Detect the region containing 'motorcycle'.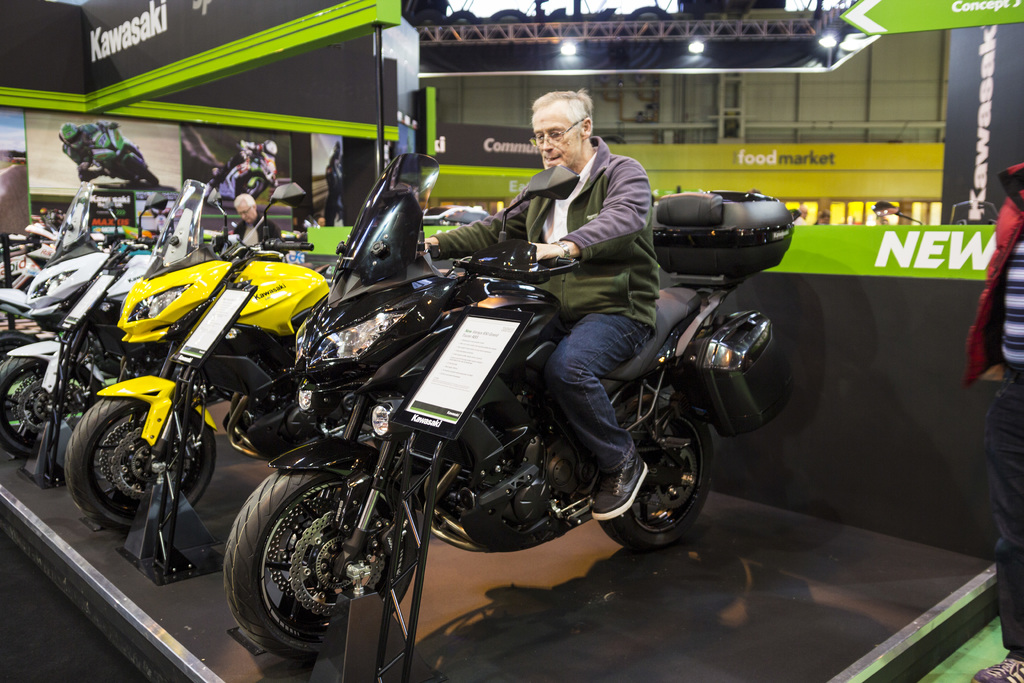
2:180:157:460.
